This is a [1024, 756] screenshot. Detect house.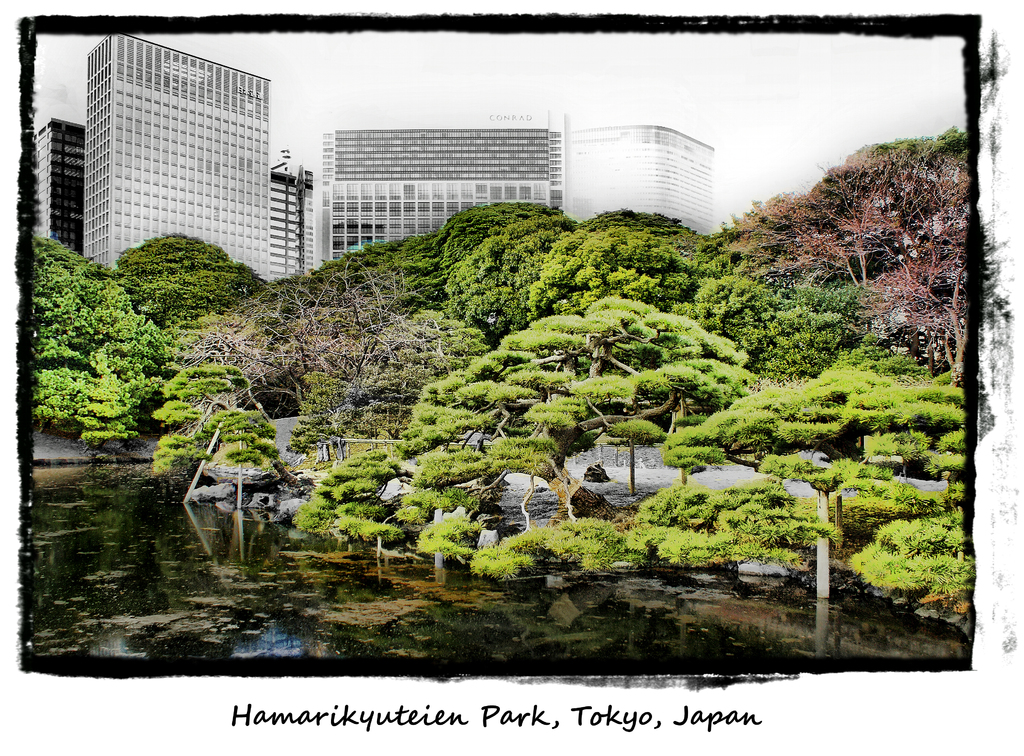
559:121:717:234.
